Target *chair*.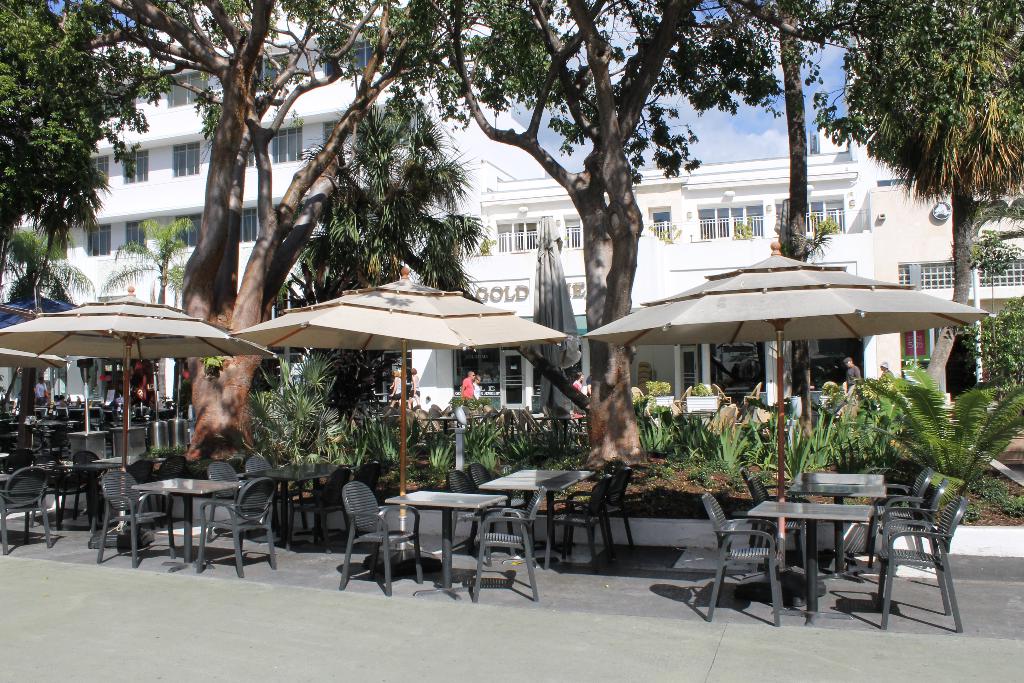
Target region: [867, 474, 948, 583].
